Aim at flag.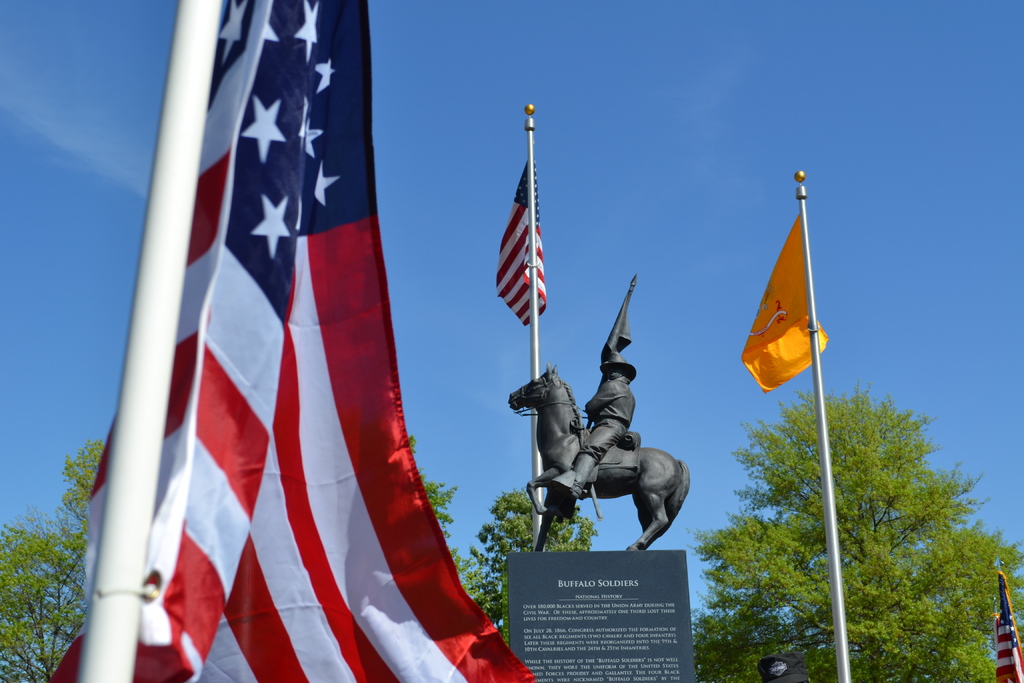
Aimed at crop(495, 143, 547, 330).
